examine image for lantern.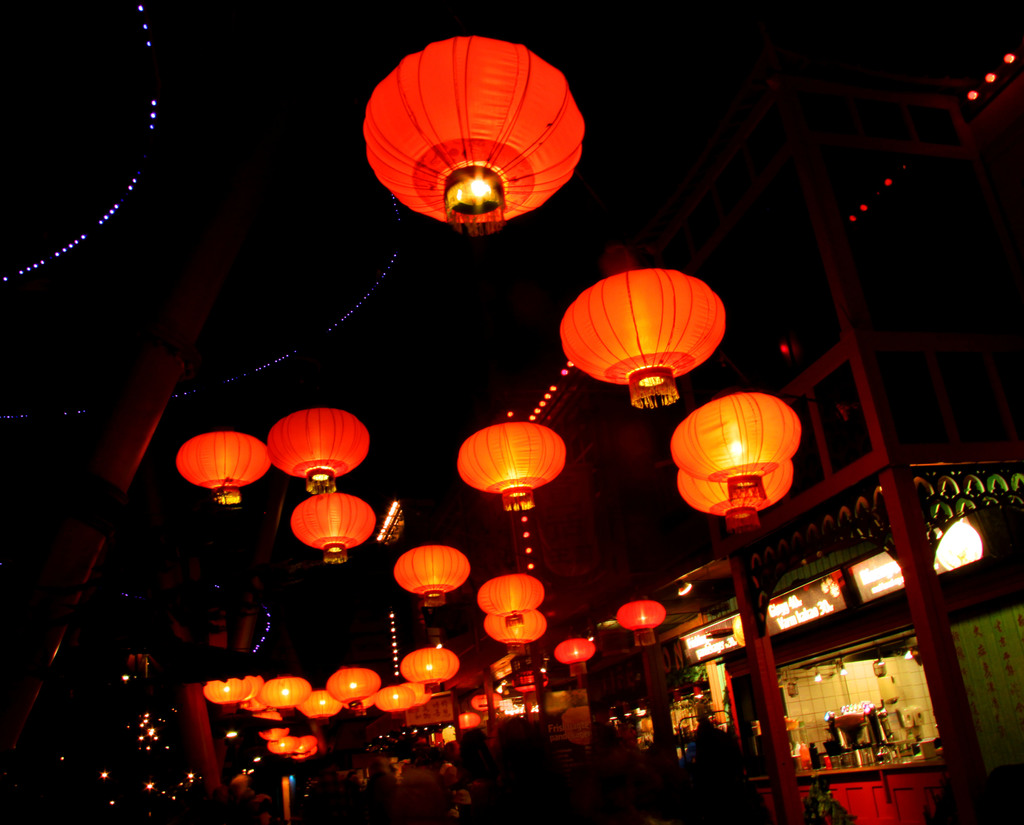
Examination result: box=[676, 467, 789, 523].
